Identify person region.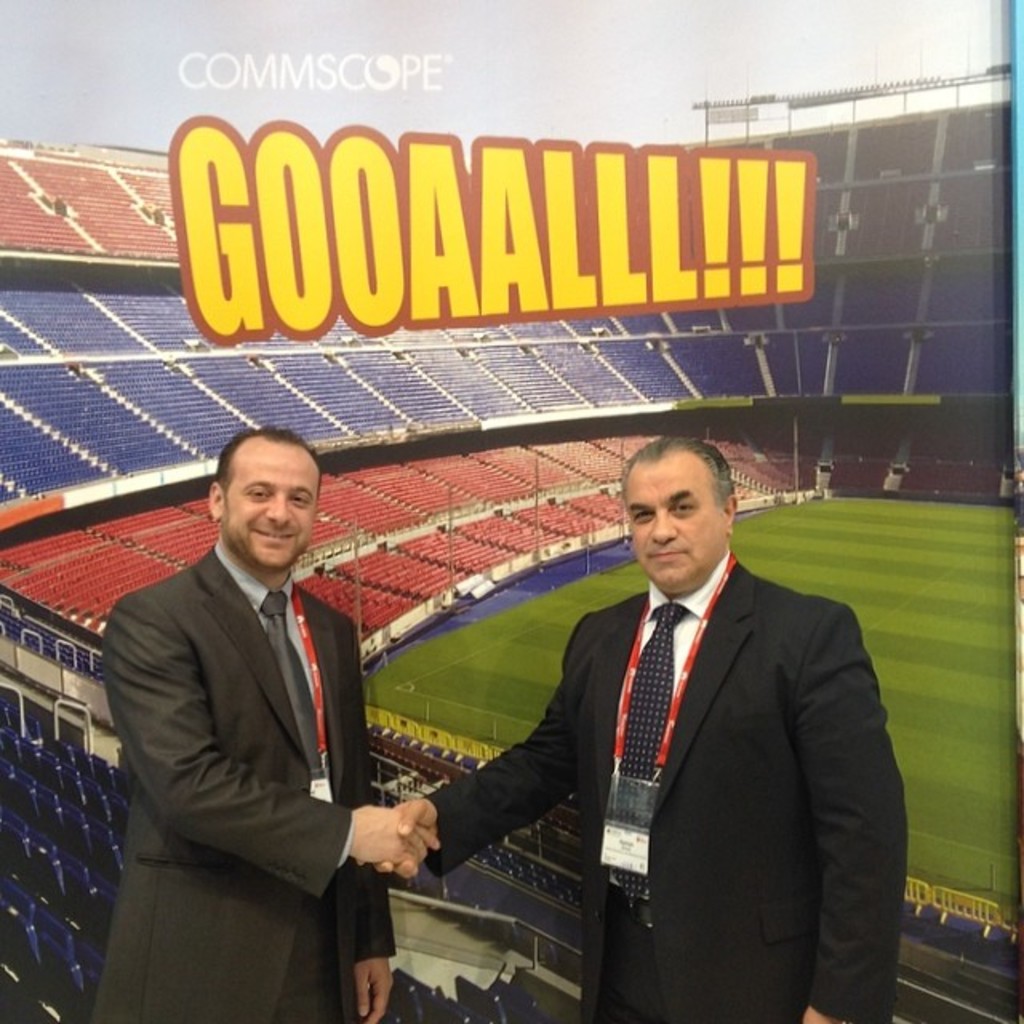
Region: Rect(357, 435, 910, 1022).
